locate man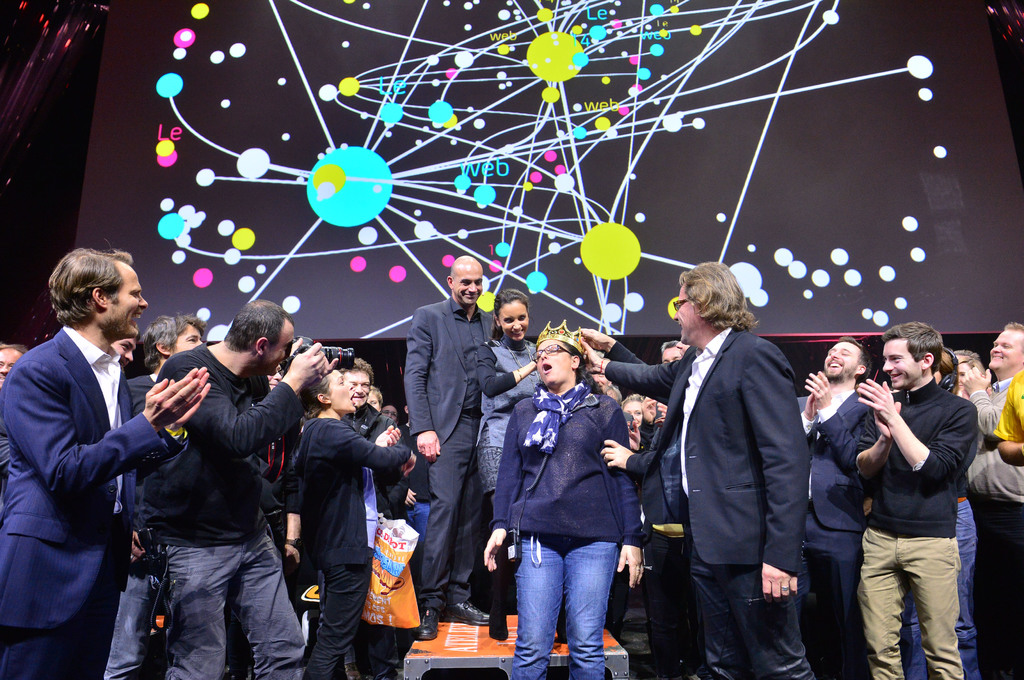
<bbox>0, 247, 211, 679</bbox>
